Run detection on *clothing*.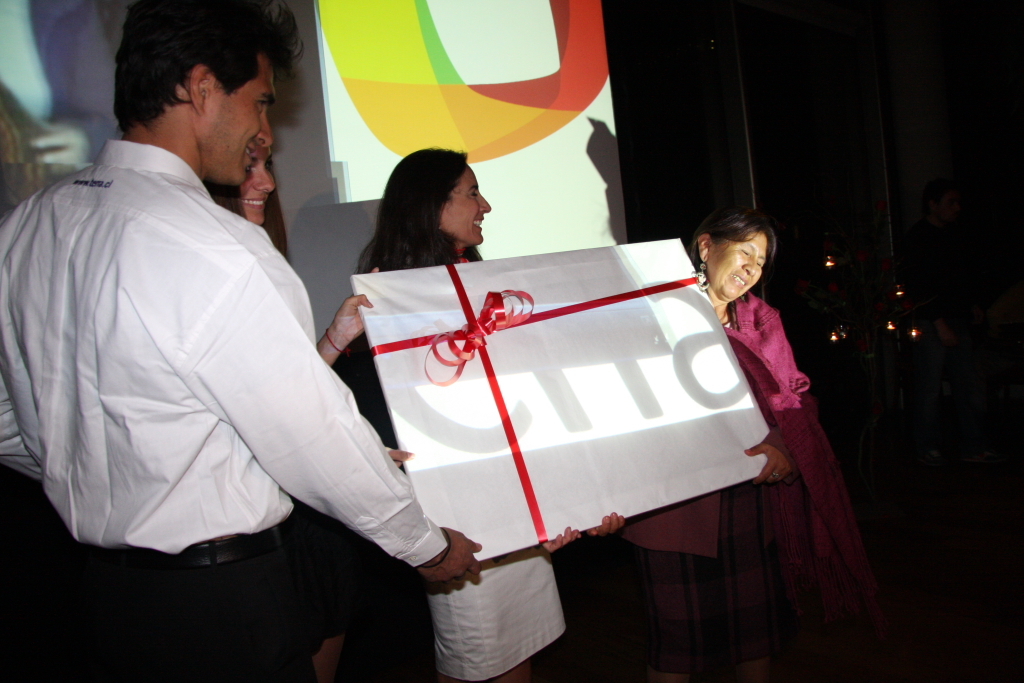
Result: 295 509 349 661.
